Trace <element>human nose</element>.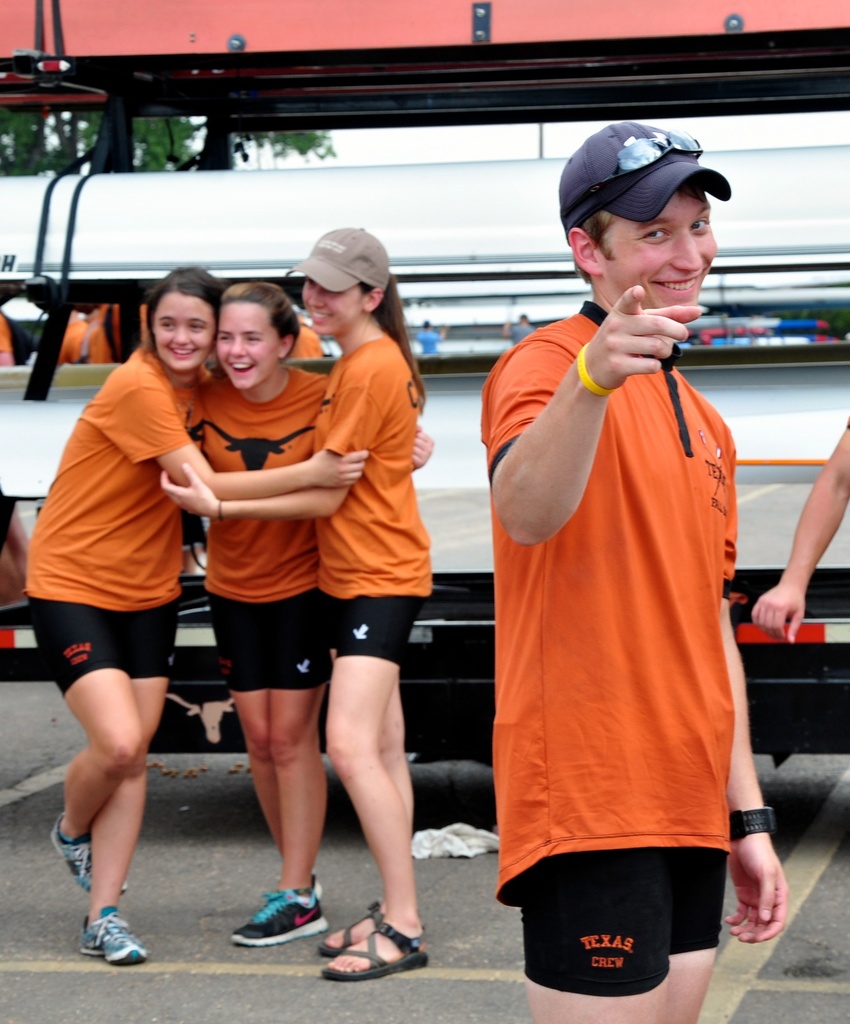
Traced to [182, 330, 189, 346].
